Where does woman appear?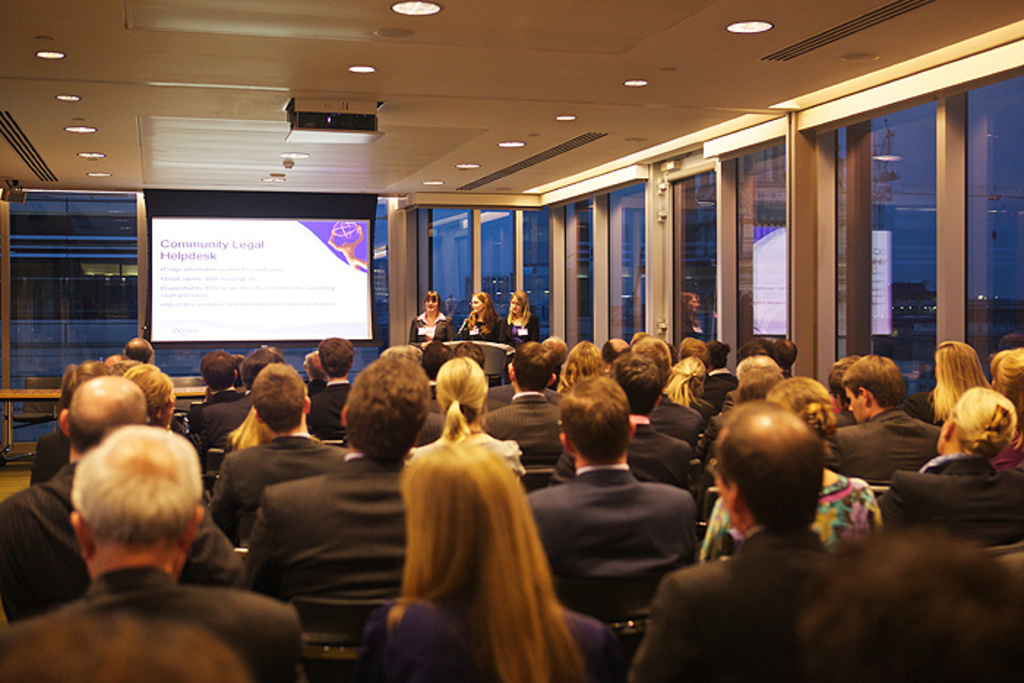
Appears at crop(401, 358, 519, 475).
